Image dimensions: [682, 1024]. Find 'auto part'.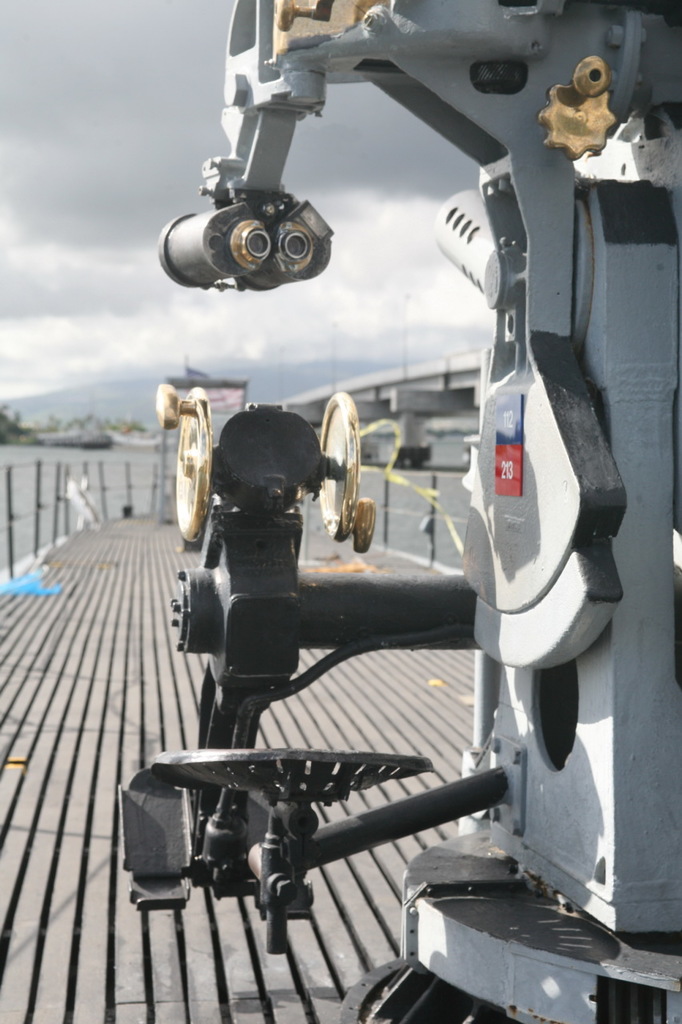
region(146, 174, 341, 295).
